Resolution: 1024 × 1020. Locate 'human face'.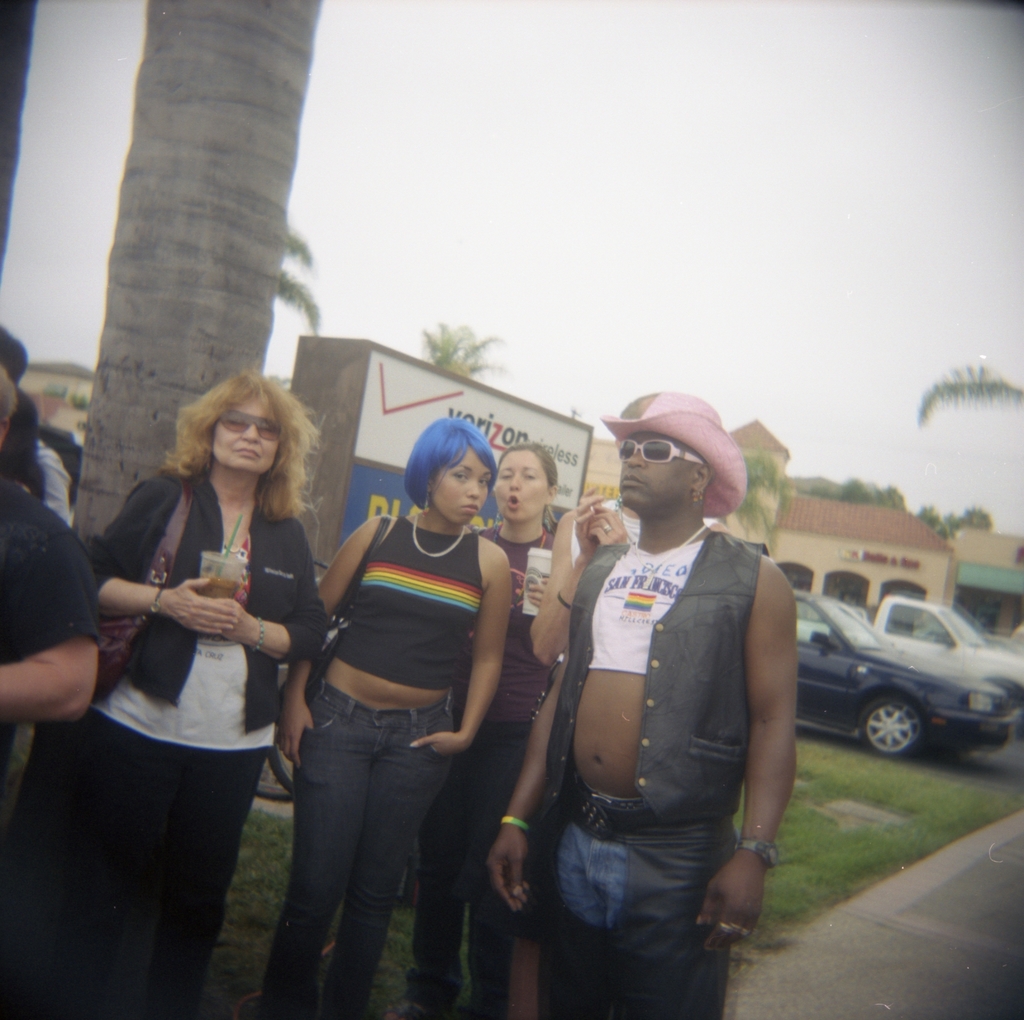
618:433:694:506.
